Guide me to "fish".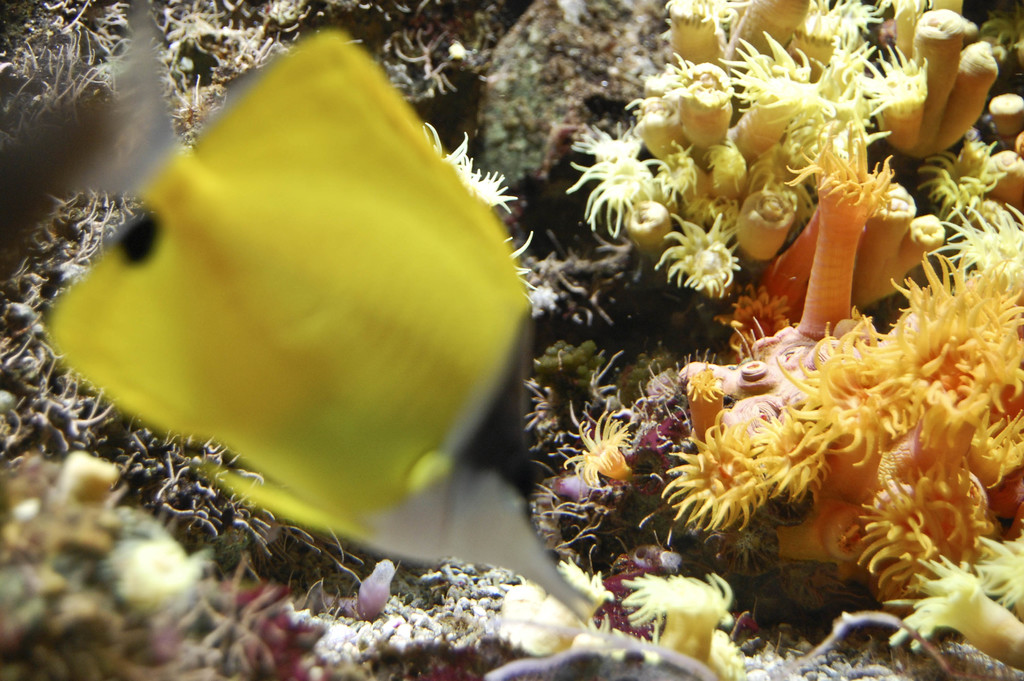
Guidance: 12 12 547 557.
